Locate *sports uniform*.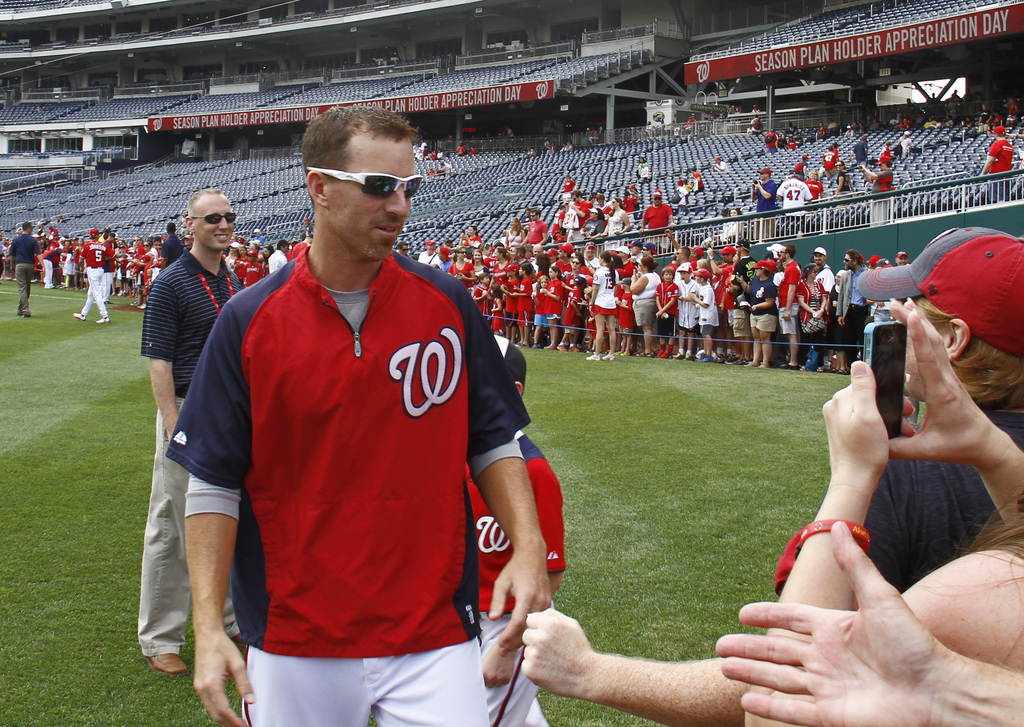
Bounding box: [692, 168, 707, 194].
